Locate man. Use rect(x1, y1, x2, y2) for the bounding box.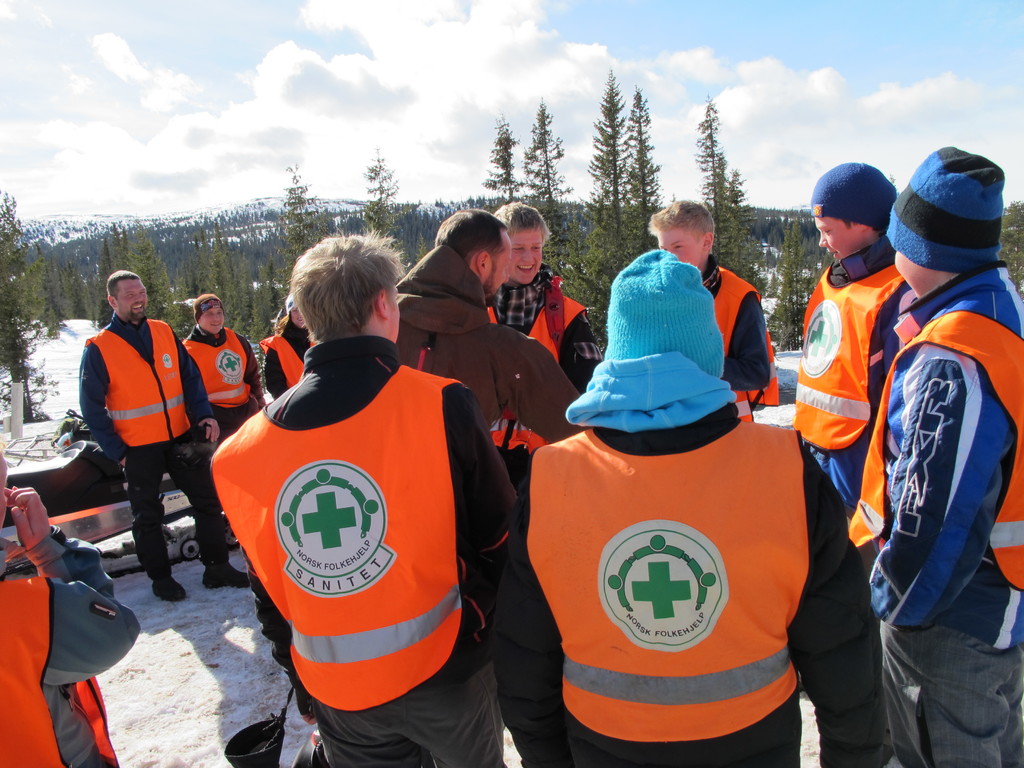
rect(643, 200, 760, 419).
